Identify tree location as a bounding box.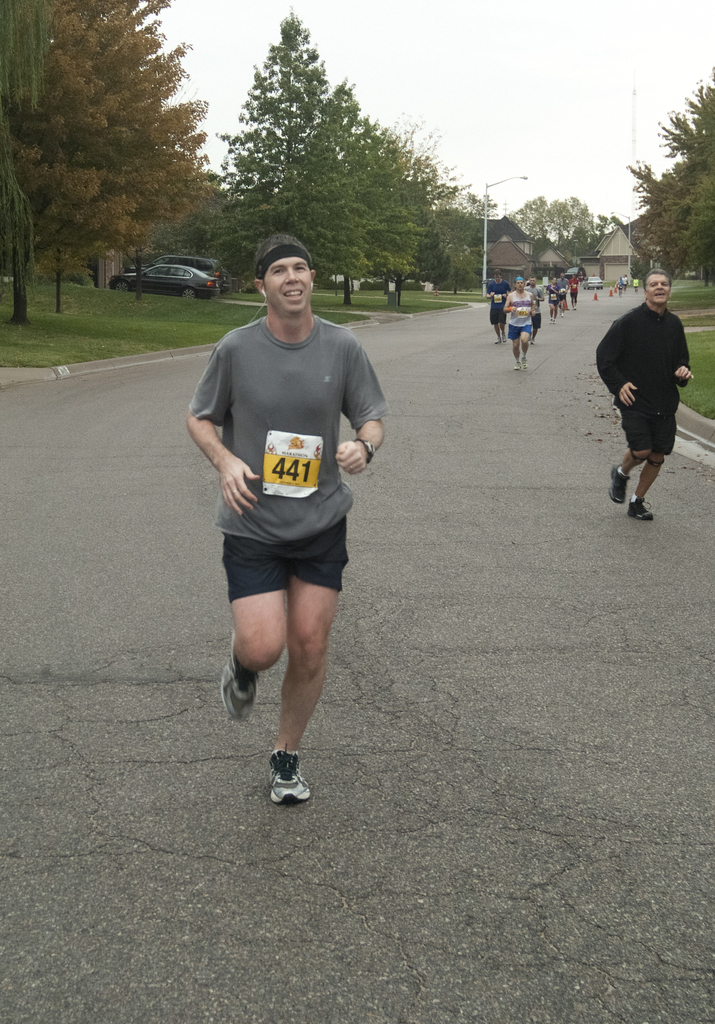
rect(0, 0, 56, 252).
